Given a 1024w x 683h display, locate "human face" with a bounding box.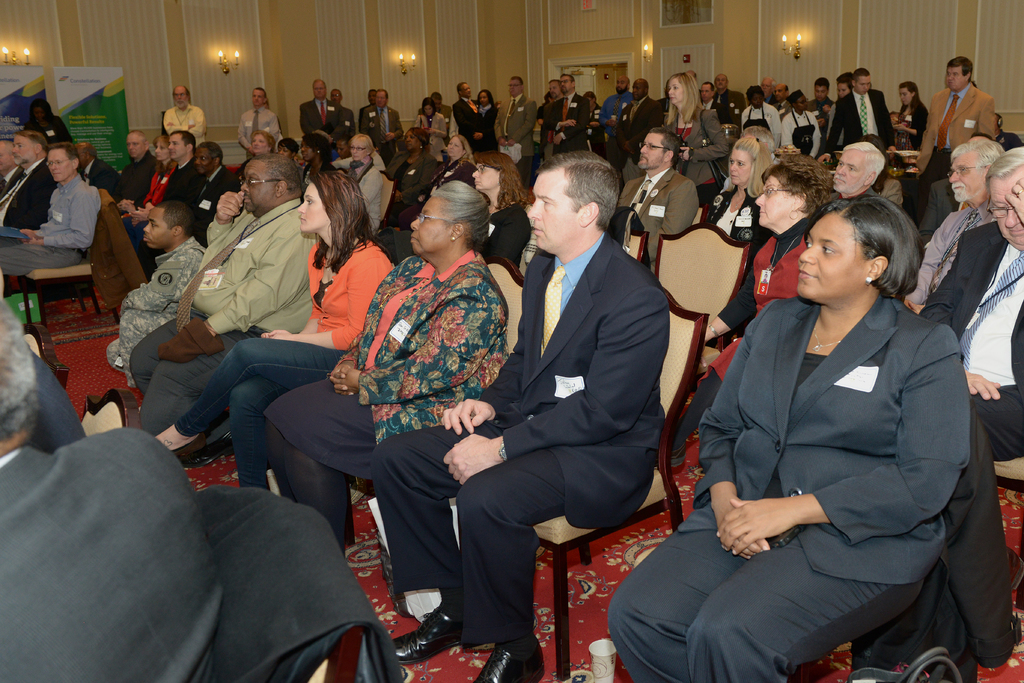
Located: bbox=[947, 67, 964, 88].
